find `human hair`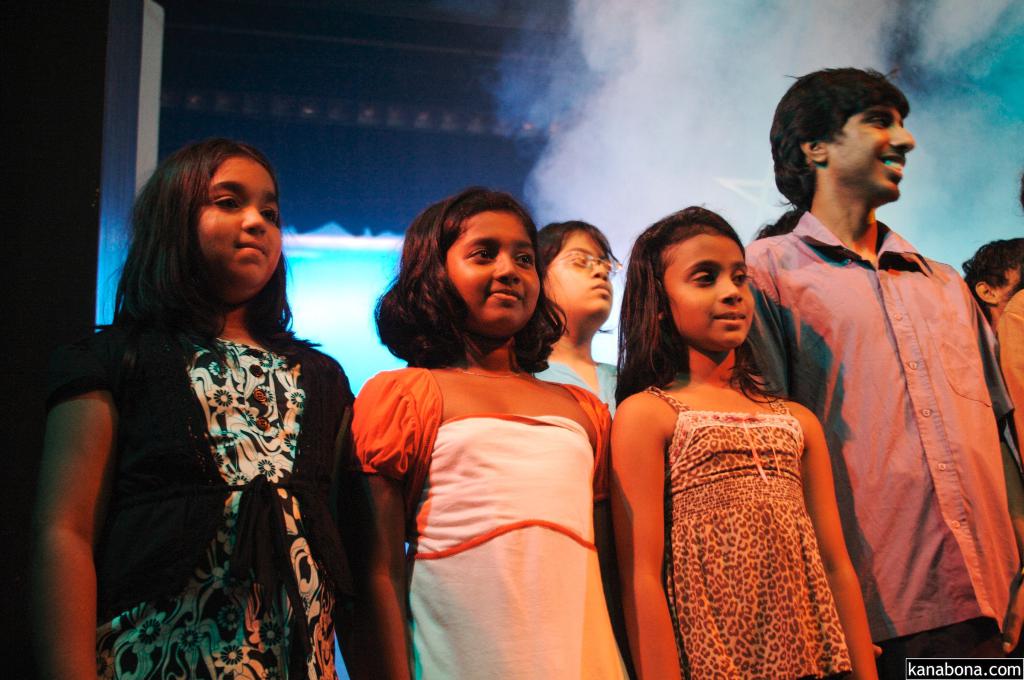
(x1=955, y1=235, x2=1023, y2=322)
